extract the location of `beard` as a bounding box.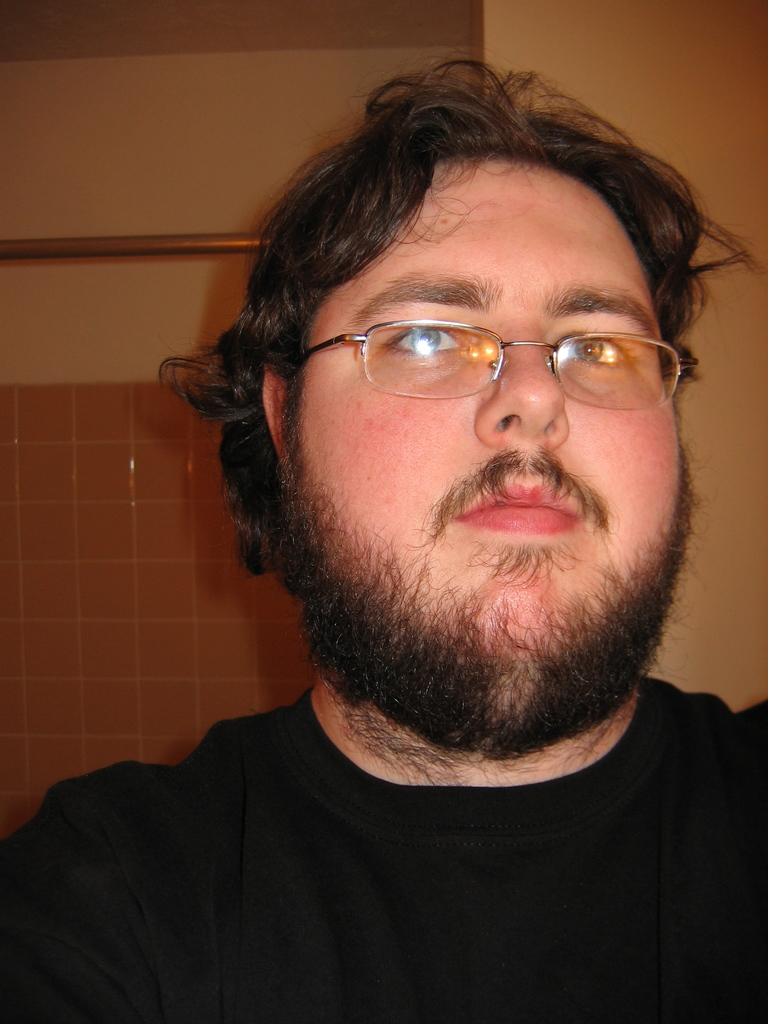
pyautogui.locateOnScreen(271, 422, 703, 767).
